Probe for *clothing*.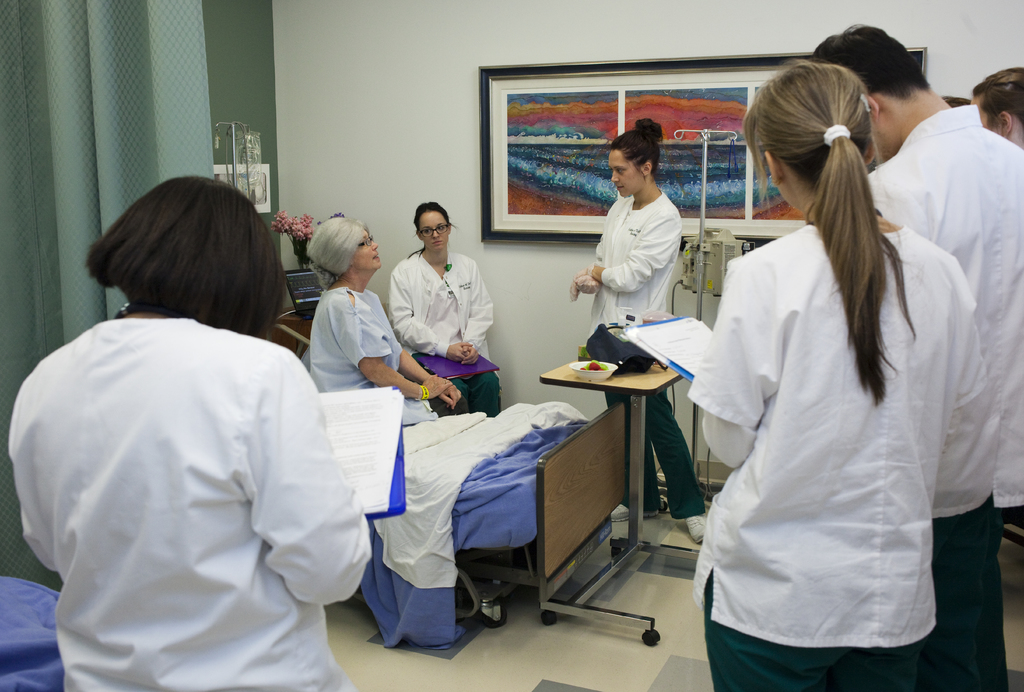
Probe result: Rect(385, 248, 494, 419).
